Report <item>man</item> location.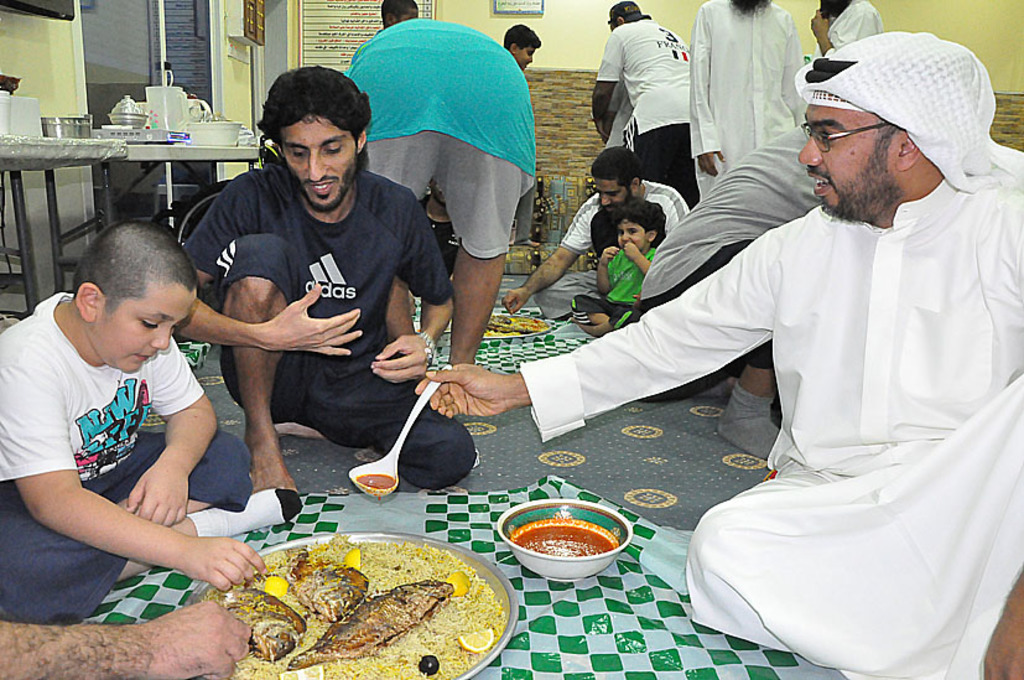
Report: select_region(516, 37, 1009, 642).
